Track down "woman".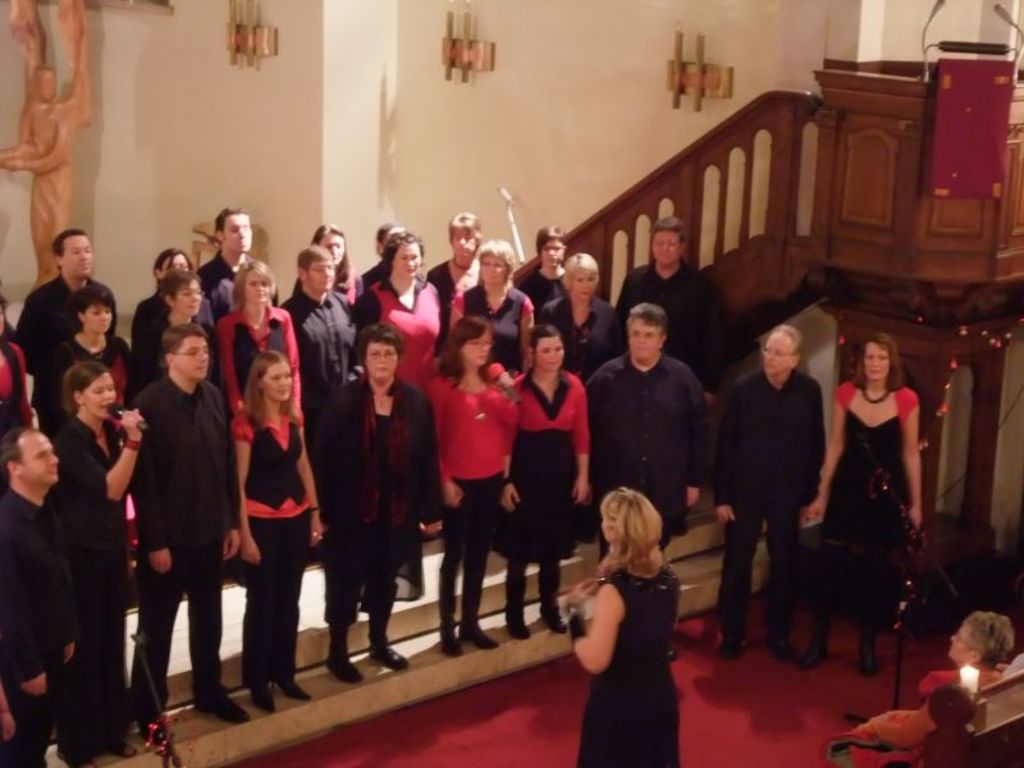
Tracked to Rect(216, 253, 310, 442).
